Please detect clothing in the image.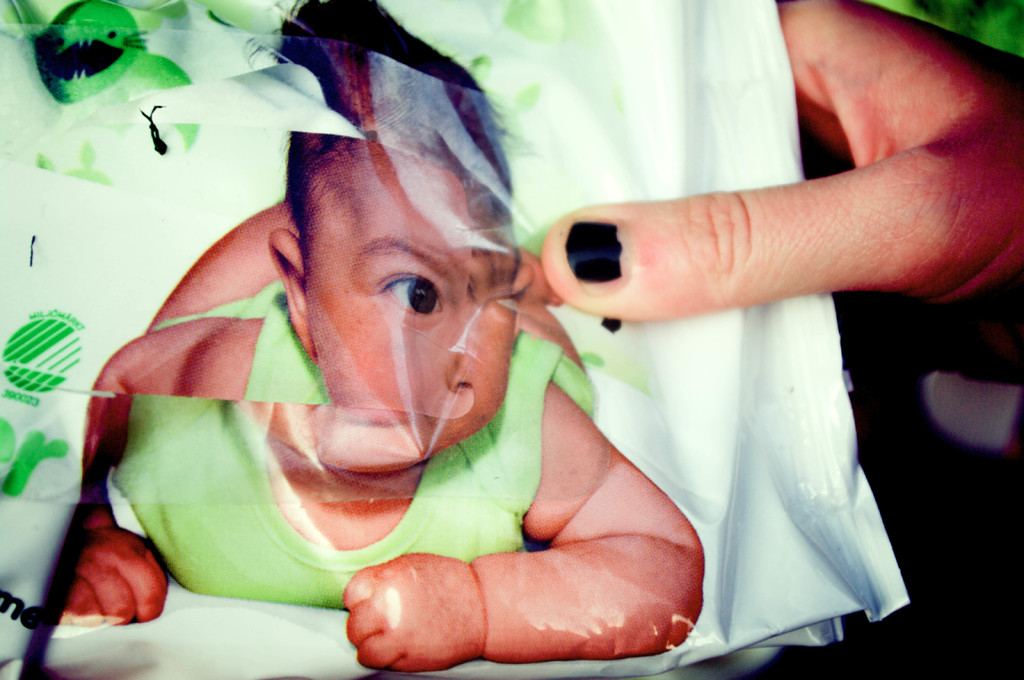
x1=108, y1=278, x2=598, y2=604.
